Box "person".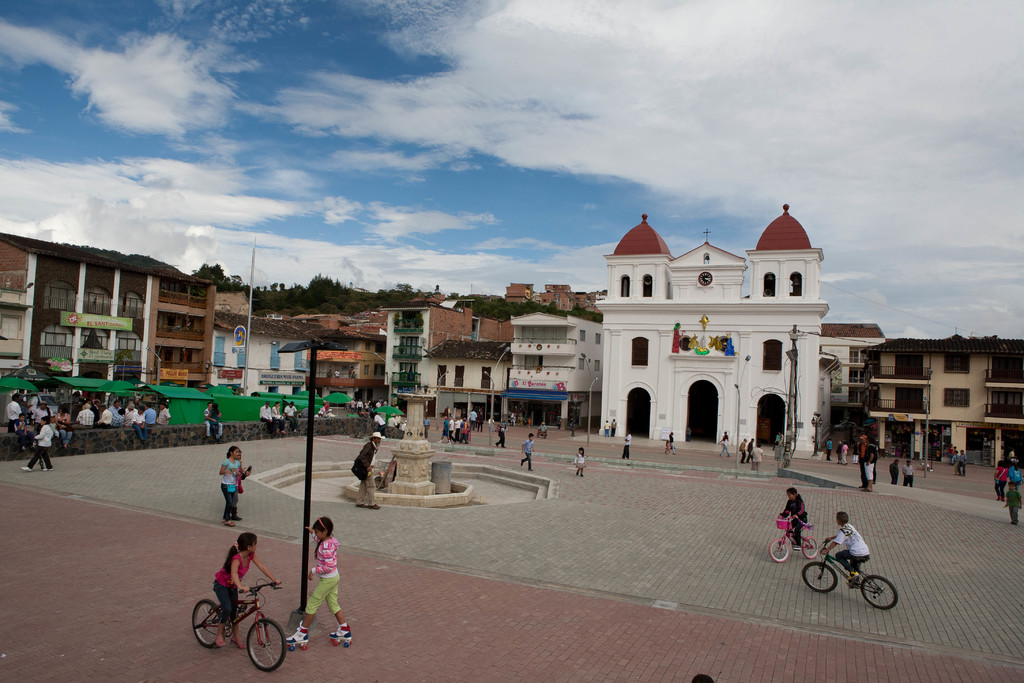
l=749, t=442, r=765, b=468.
